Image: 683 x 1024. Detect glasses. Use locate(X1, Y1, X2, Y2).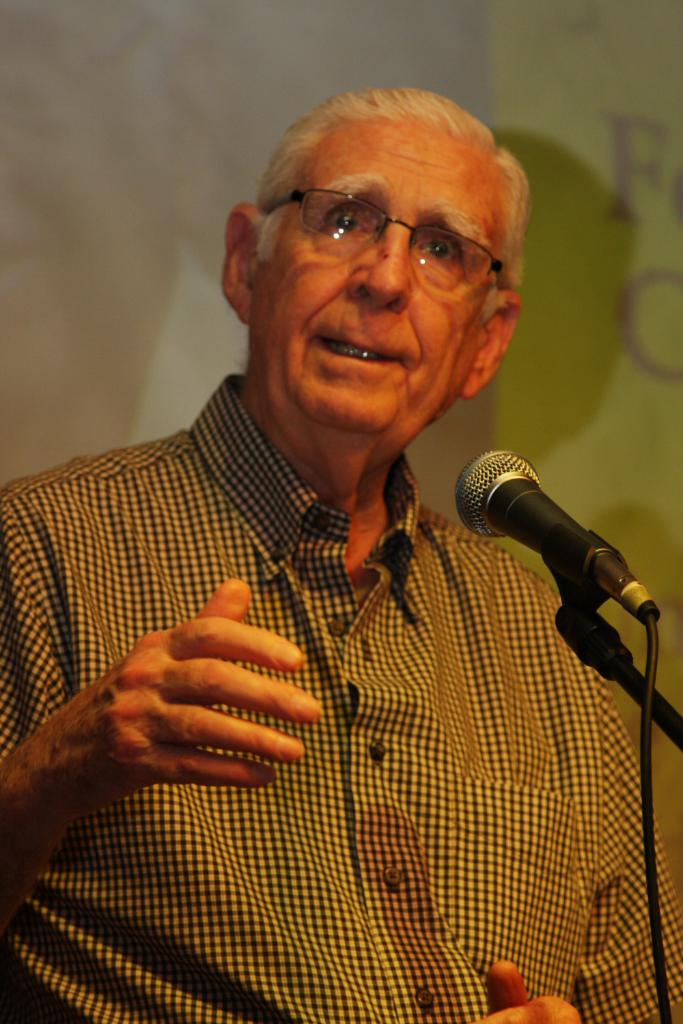
locate(249, 184, 506, 306).
